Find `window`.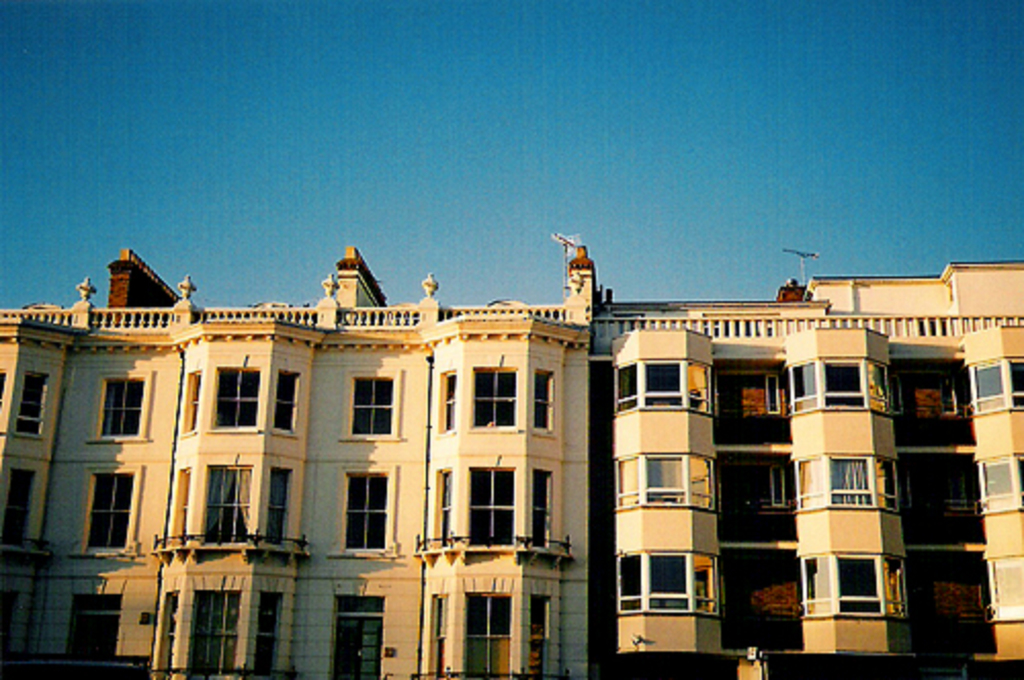
{"x1": 528, "y1": 592, "x2": 545, "y2": 678}.
